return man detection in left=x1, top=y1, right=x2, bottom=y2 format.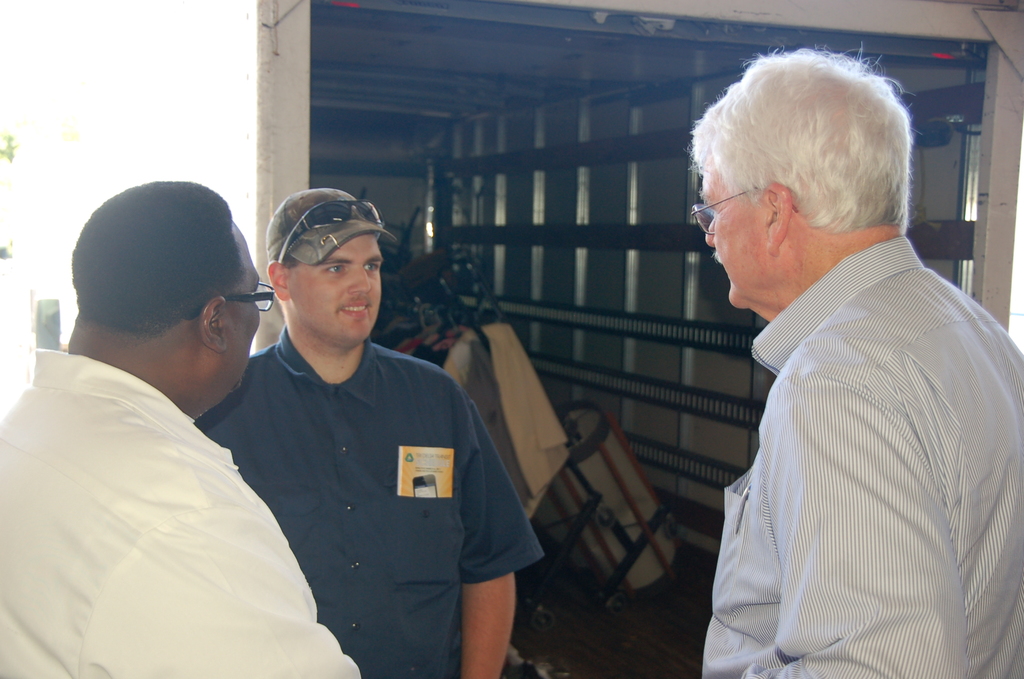
left=0, top=182, right=371, bottom=678.
